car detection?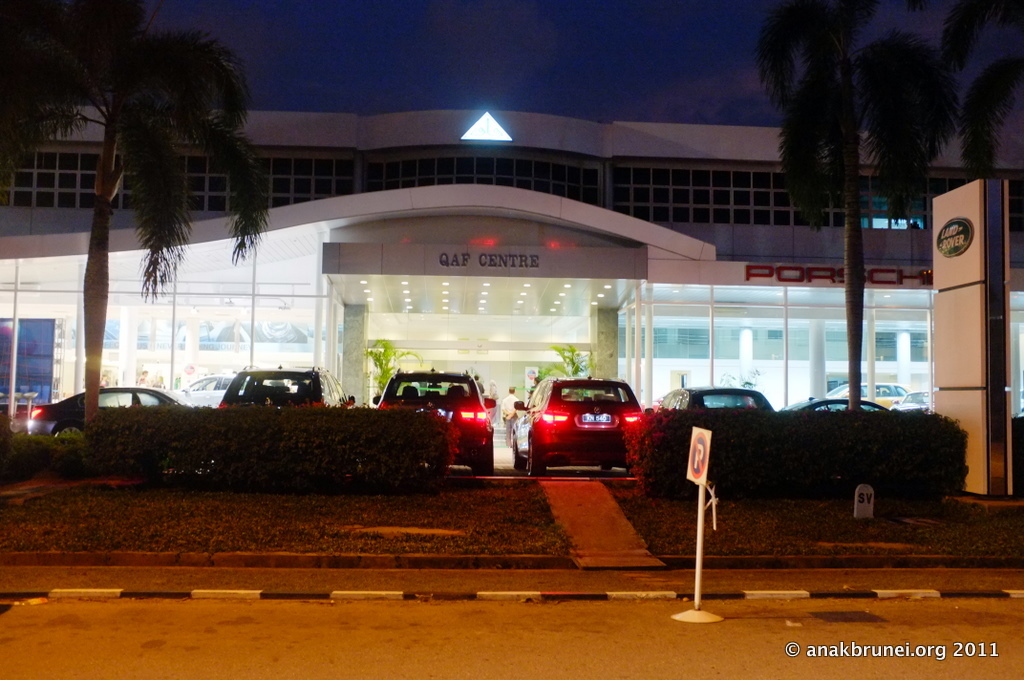
region(376, 365, 494, 481)
